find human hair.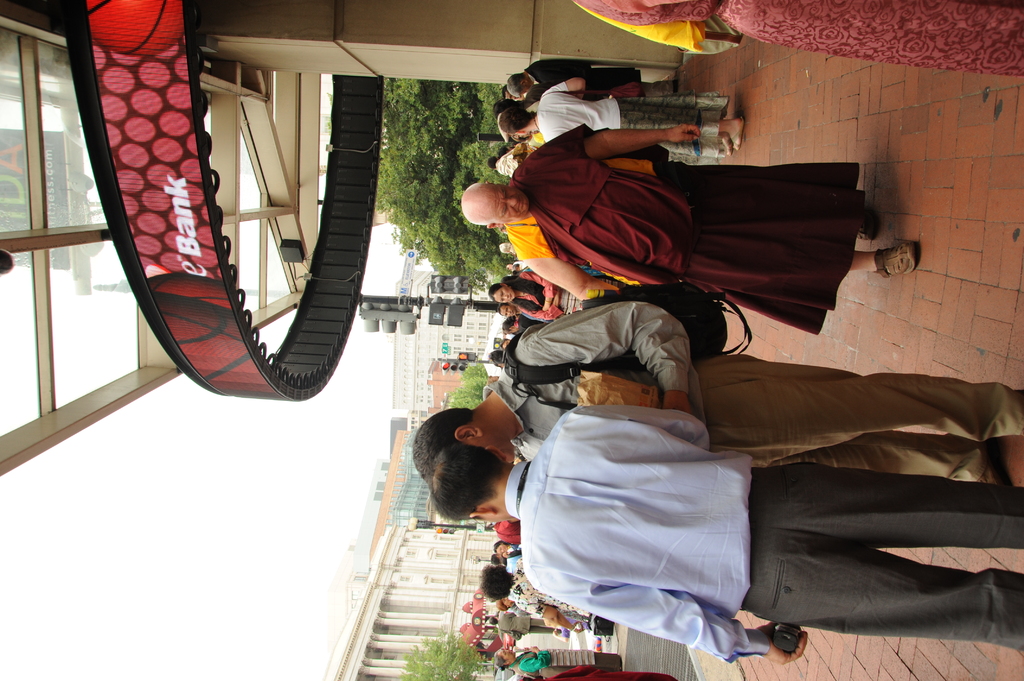
x1=493, y1=648, x2=504, y2=674.
